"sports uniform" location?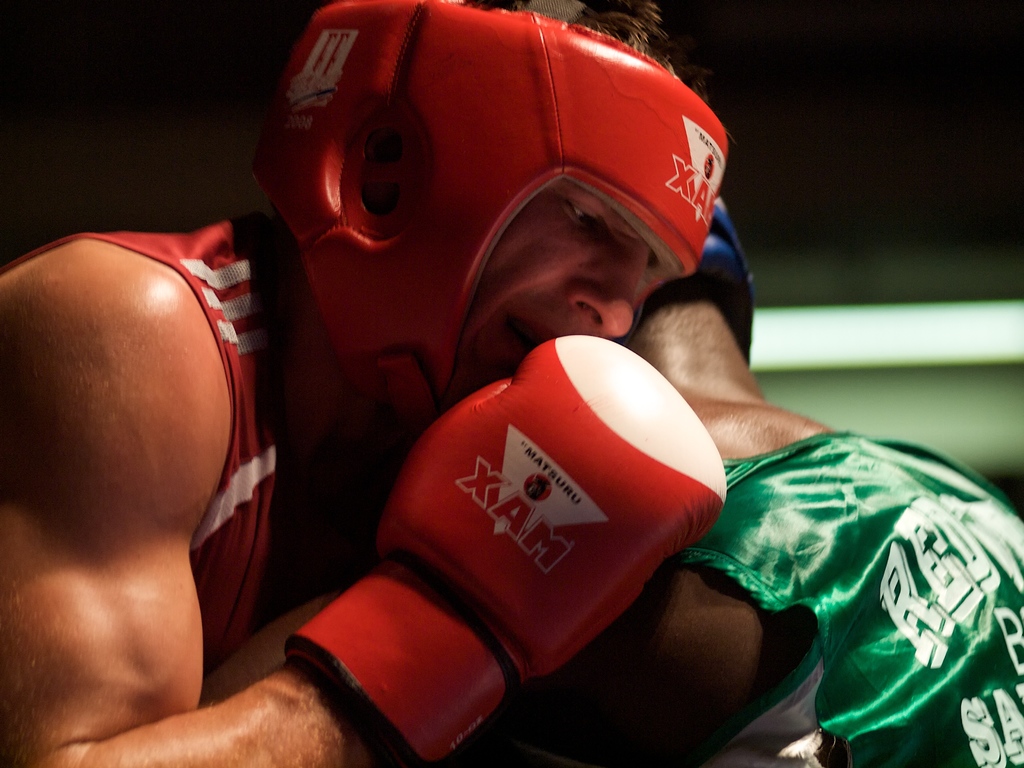
crop(505, 458, 1023, 767)
